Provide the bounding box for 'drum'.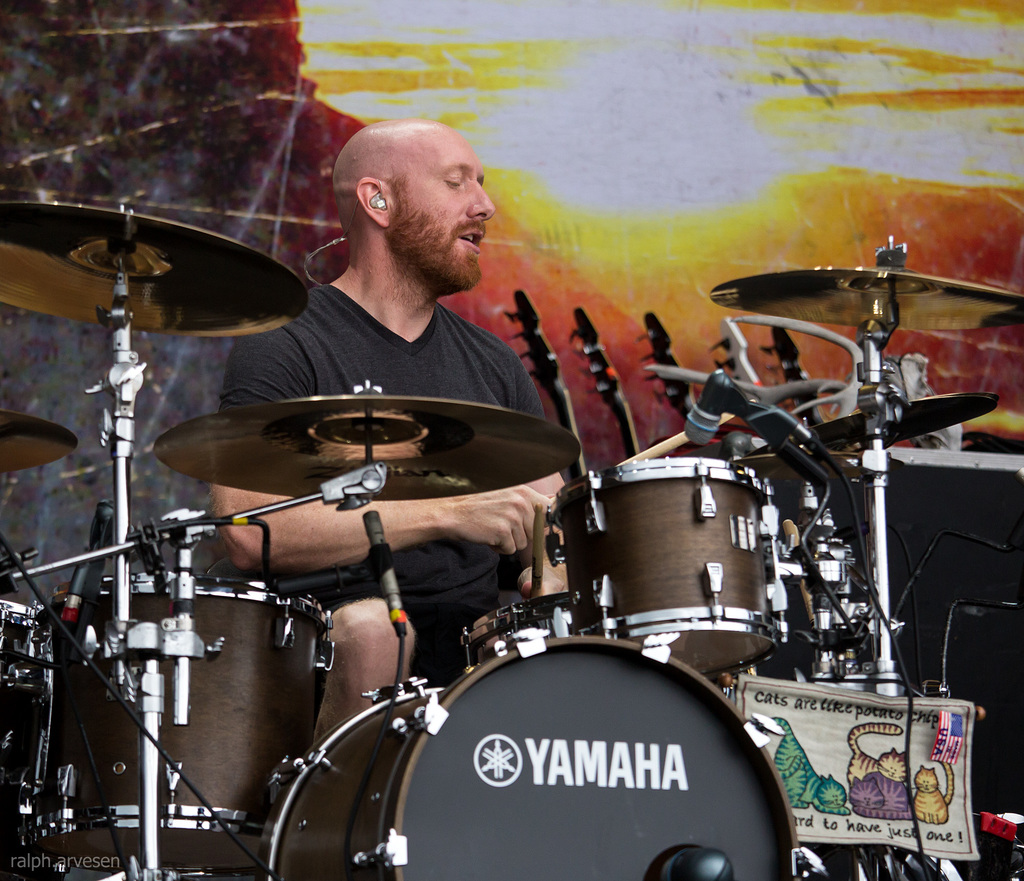
[38,575,333,832].
